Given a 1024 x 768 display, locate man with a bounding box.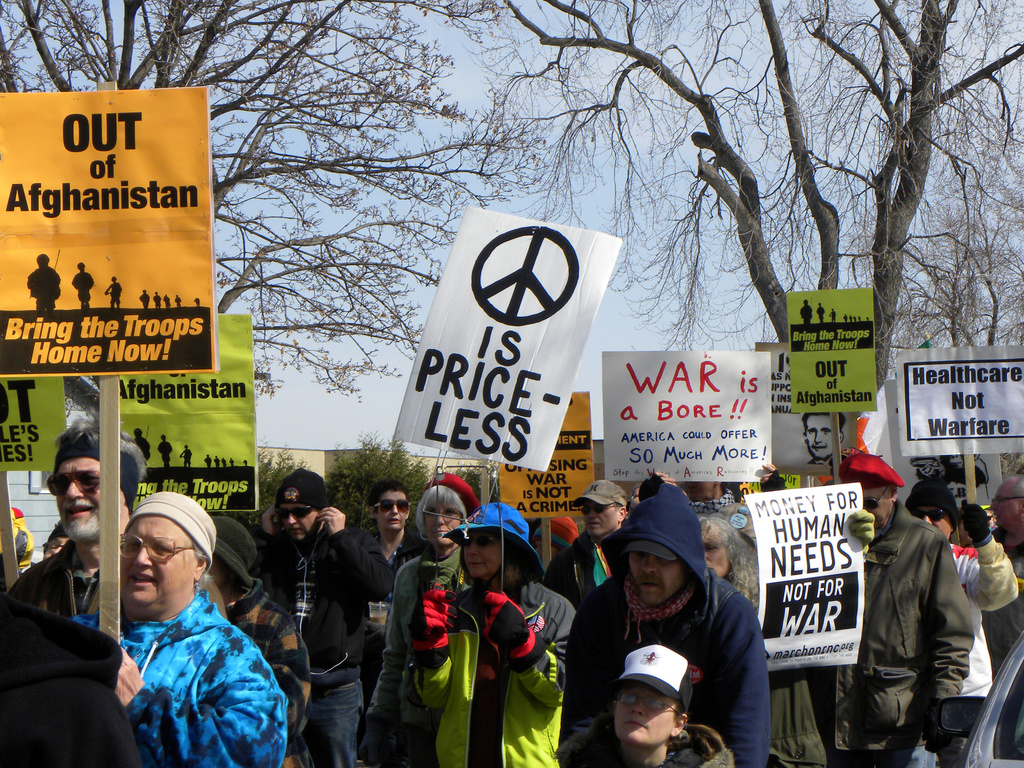
Located: bbox=(909, 470, 1009, 755).
